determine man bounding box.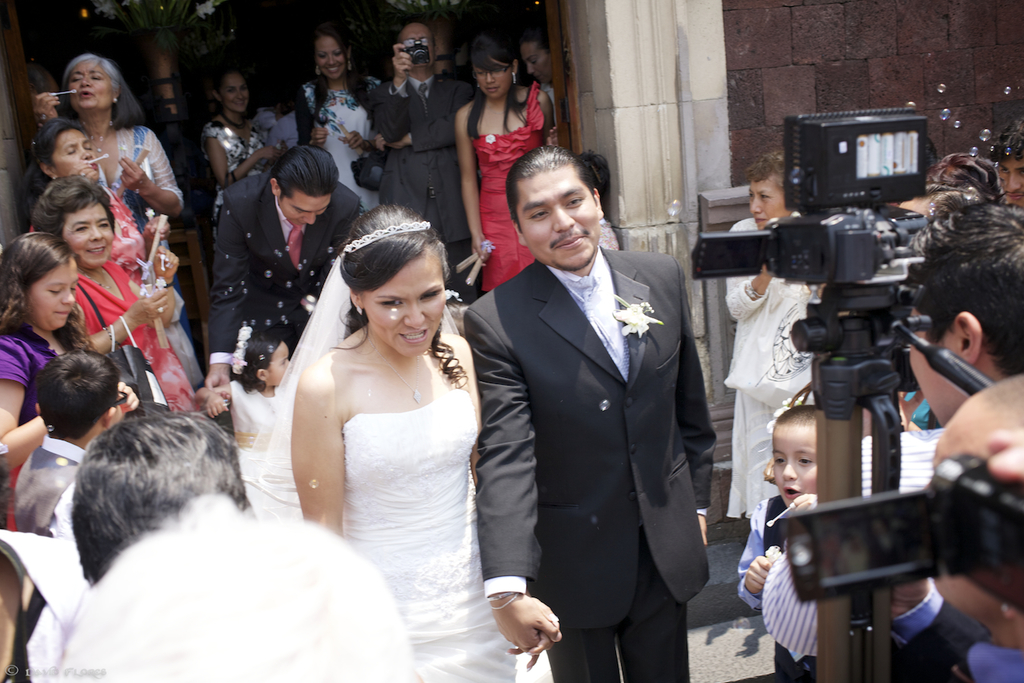
Determined: locate(369, 25, 479, 304).
